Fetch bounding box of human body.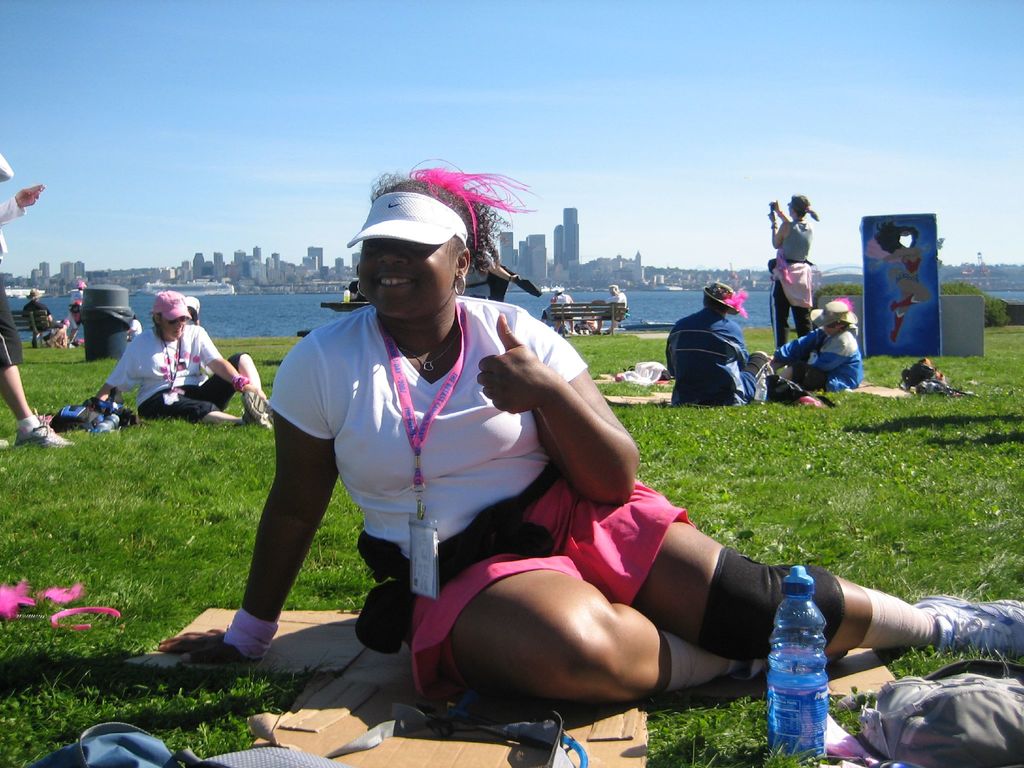
Bbox: box(771, 191, 820, 338).
